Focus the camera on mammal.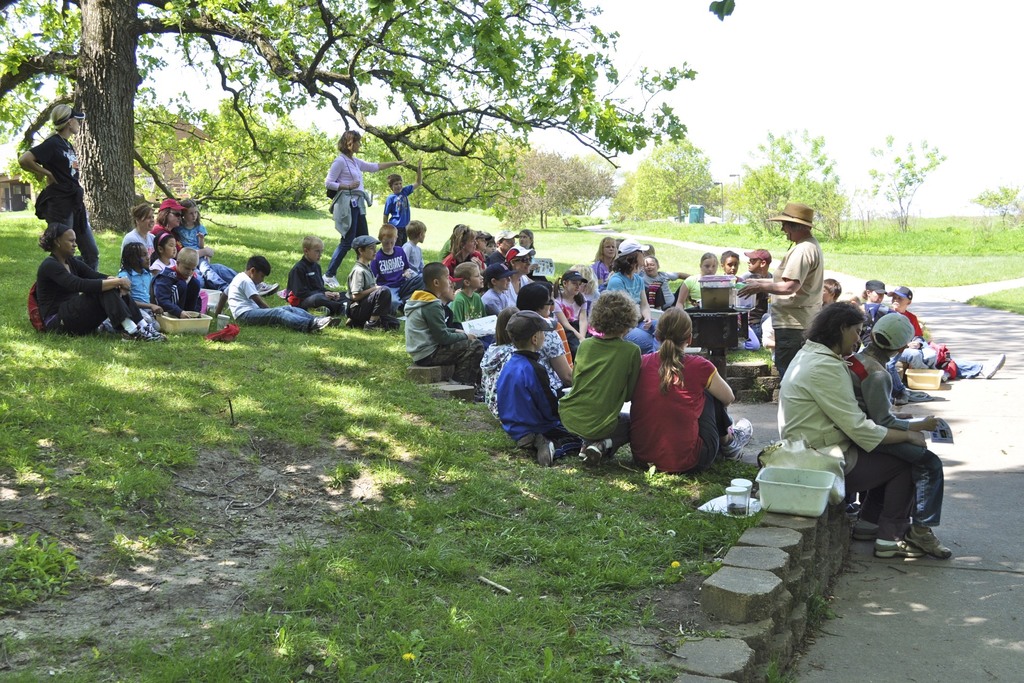
Focus region: (left=606, top=235, right=650, bottom=308).
